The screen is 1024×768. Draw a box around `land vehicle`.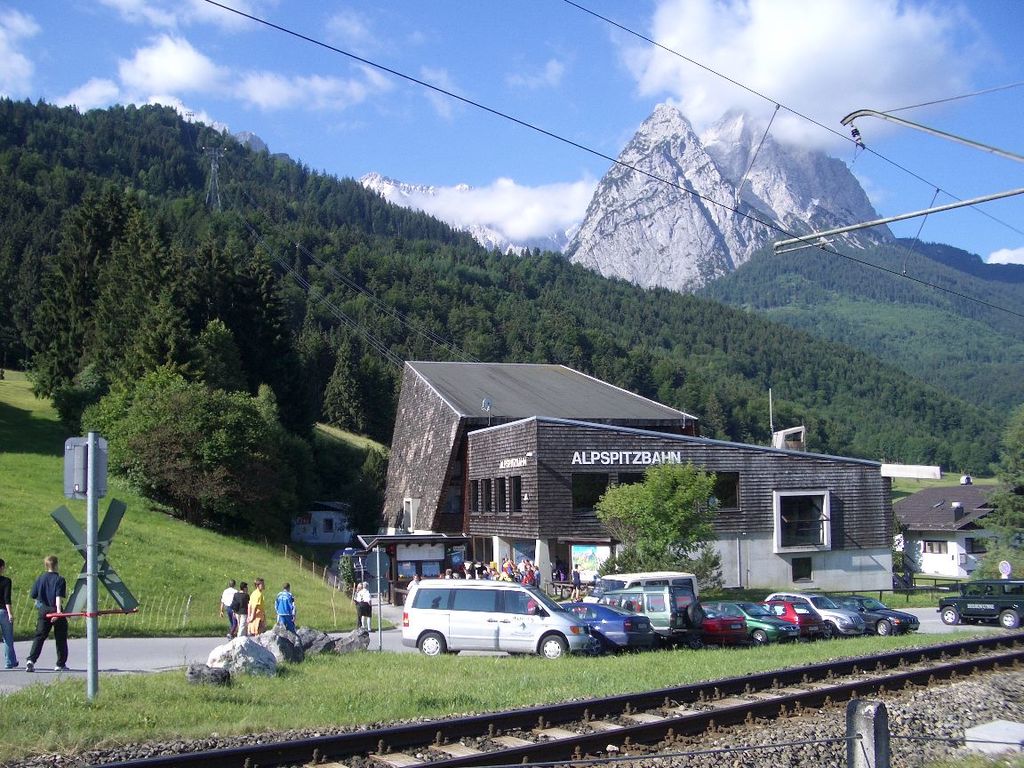
rect(734, 601, 798, 644).
